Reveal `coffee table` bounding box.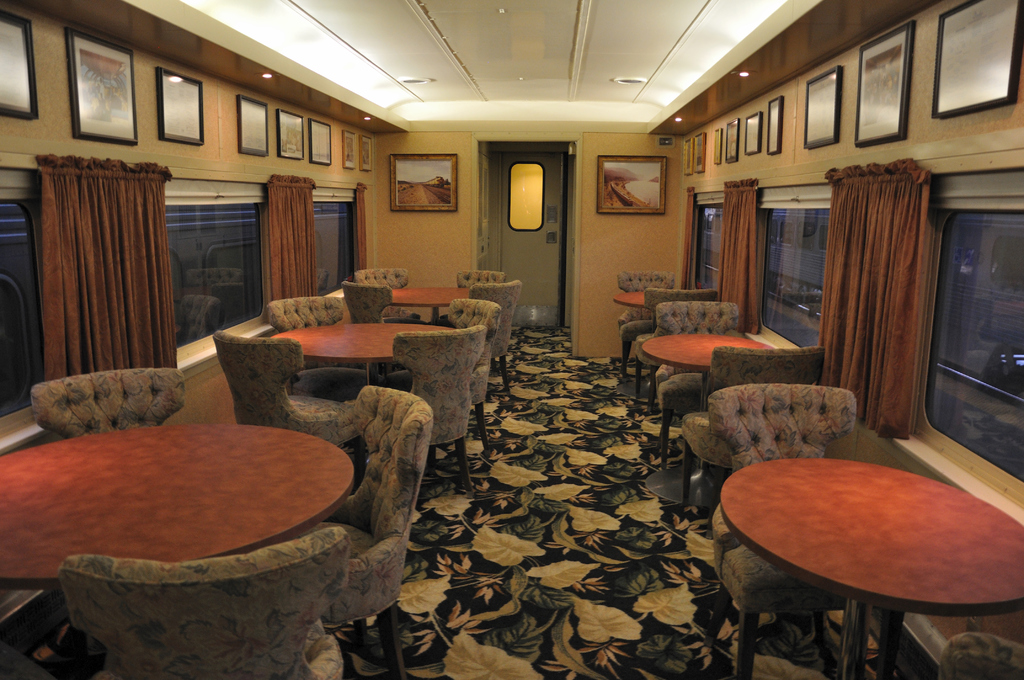
Revealed: (612, 282, 649, 313).
